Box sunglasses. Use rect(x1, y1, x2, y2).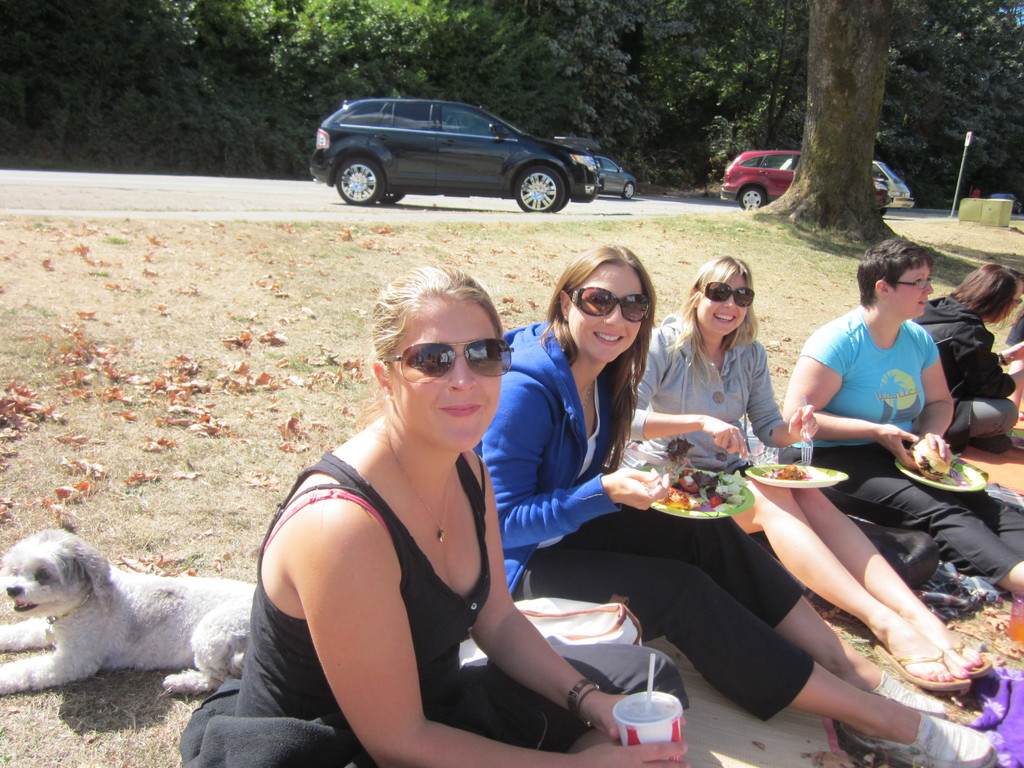
rect(559, 284, 655, 329).
